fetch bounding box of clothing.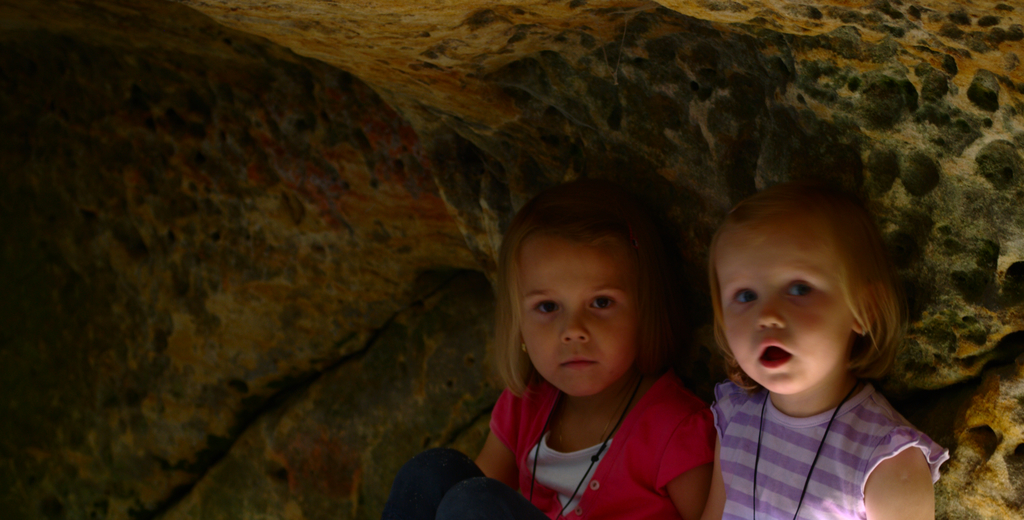
Bbox: locate(710, 376, 950, 519).
